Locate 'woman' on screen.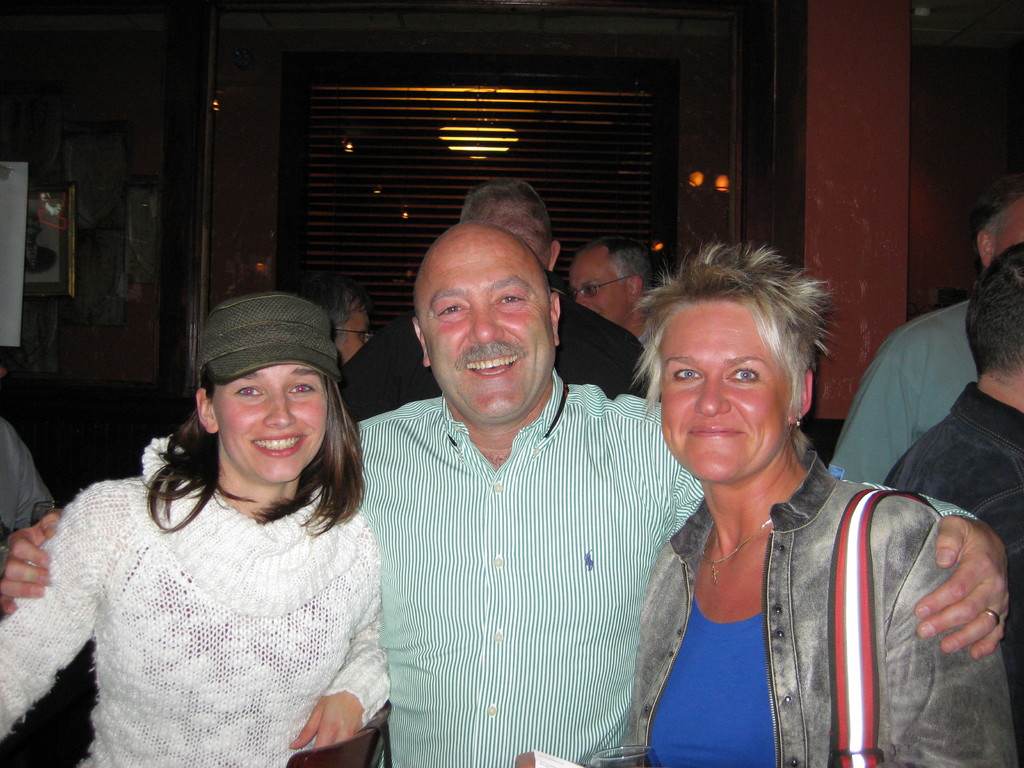
On screen at (24,300,417,760).
